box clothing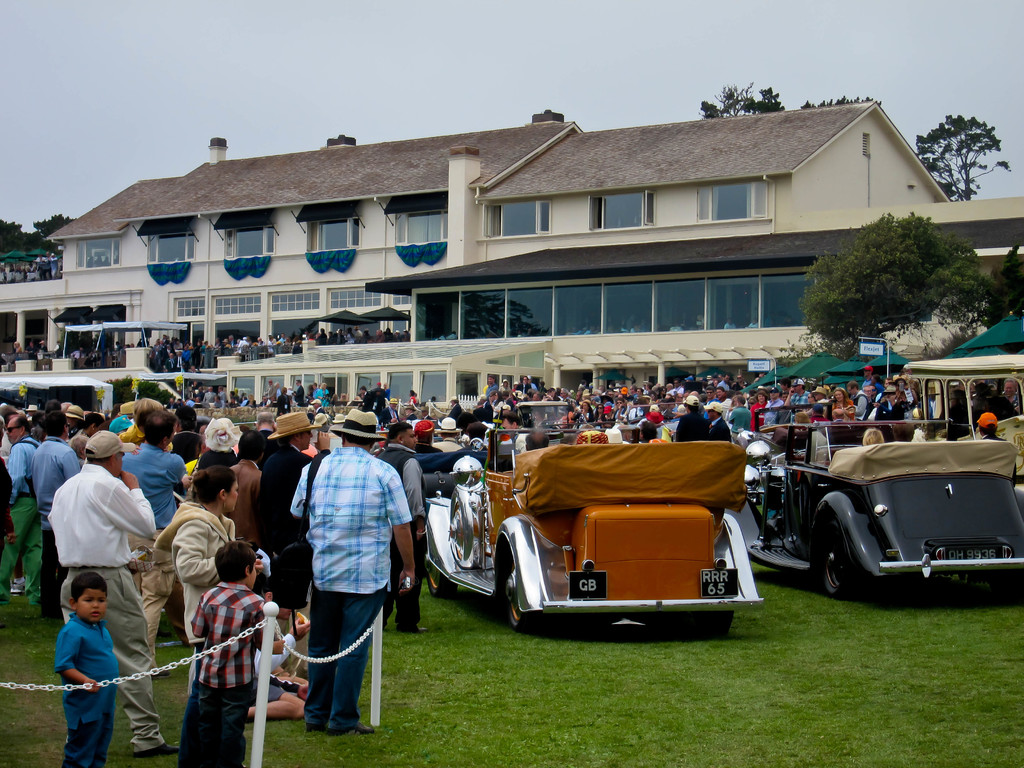
<region>65, 349, 86, 361</region>
